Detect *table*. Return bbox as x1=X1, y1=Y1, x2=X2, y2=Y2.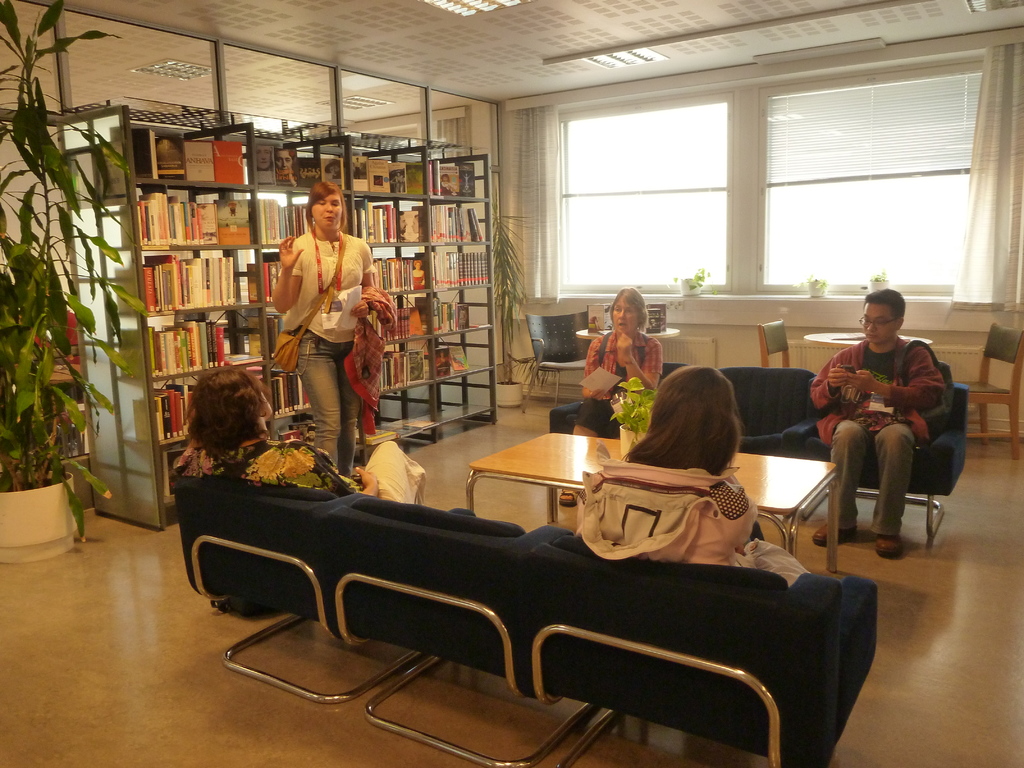
x1=574, y1=326, x2=682, y2=343.
